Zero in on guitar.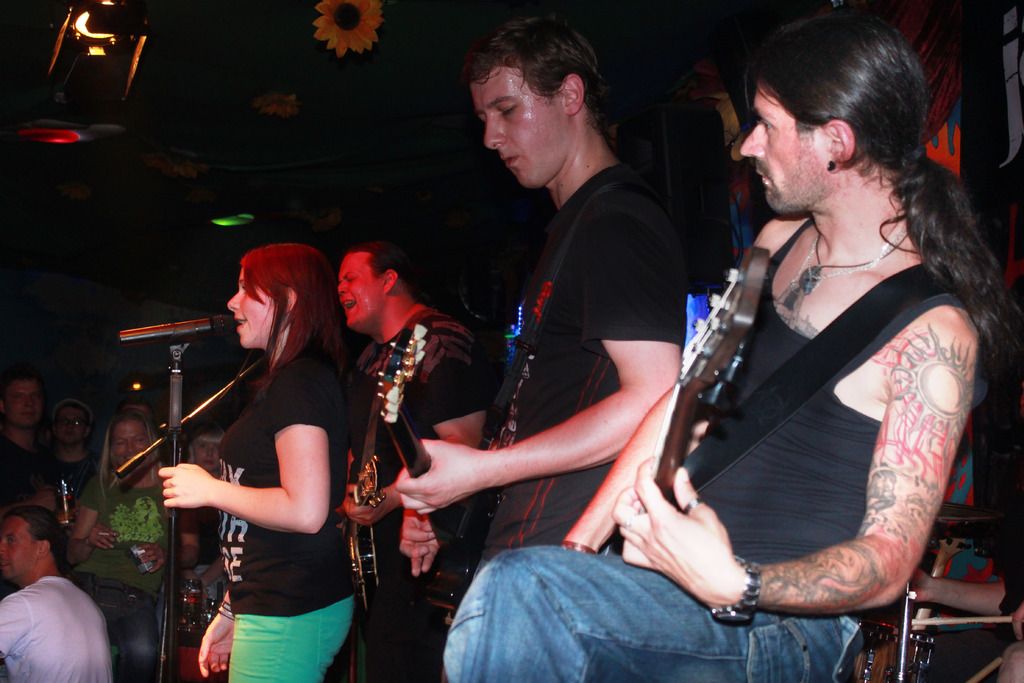
Zeroed in: 340, 454, 380, 605.
